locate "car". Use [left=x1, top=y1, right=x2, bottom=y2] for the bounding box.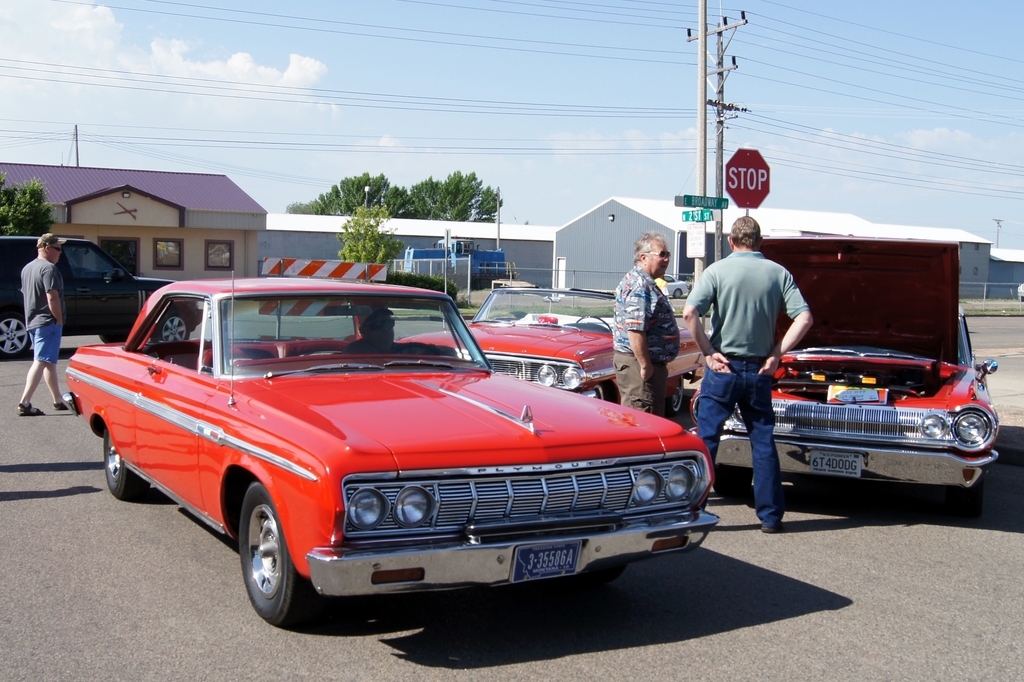
[left=694, top=231, right=1006, bottom=494].
